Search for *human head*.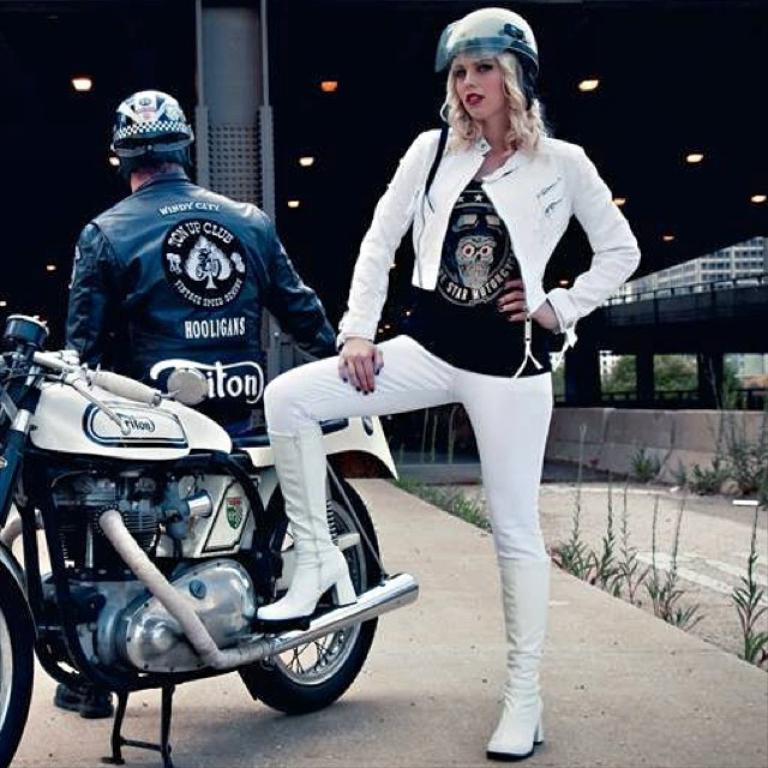
Found at bbox=(443, 7, 540, 119).
